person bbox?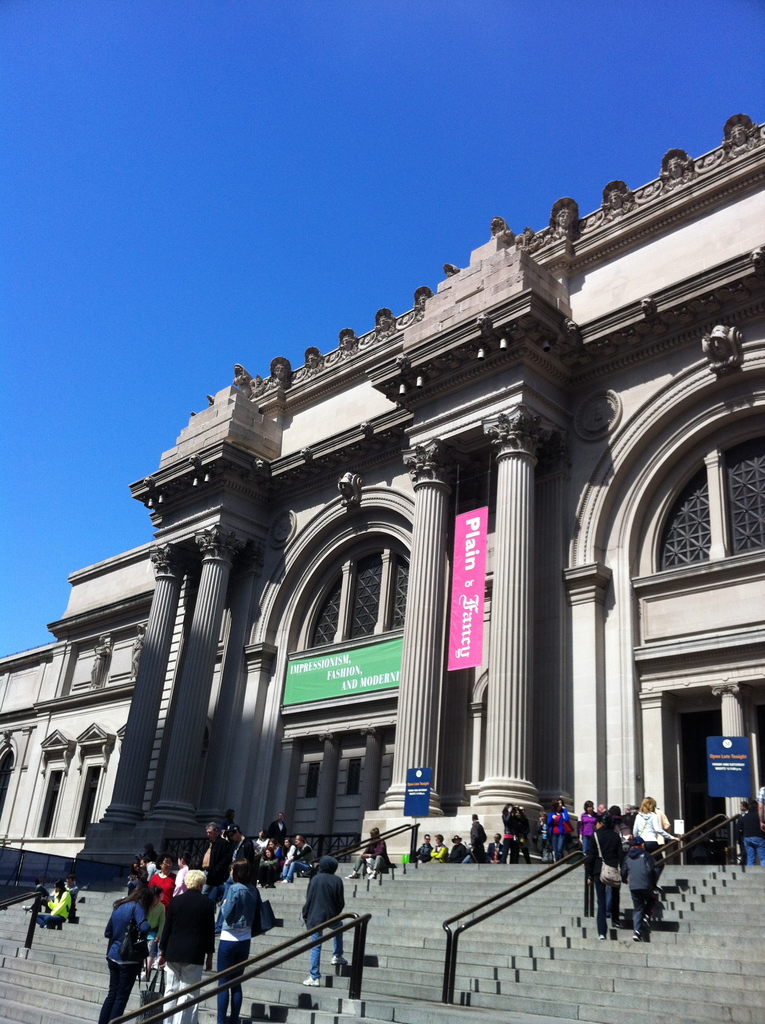
{"x1": 552, "y1": 796, "x2": 571, "y2": 860}
